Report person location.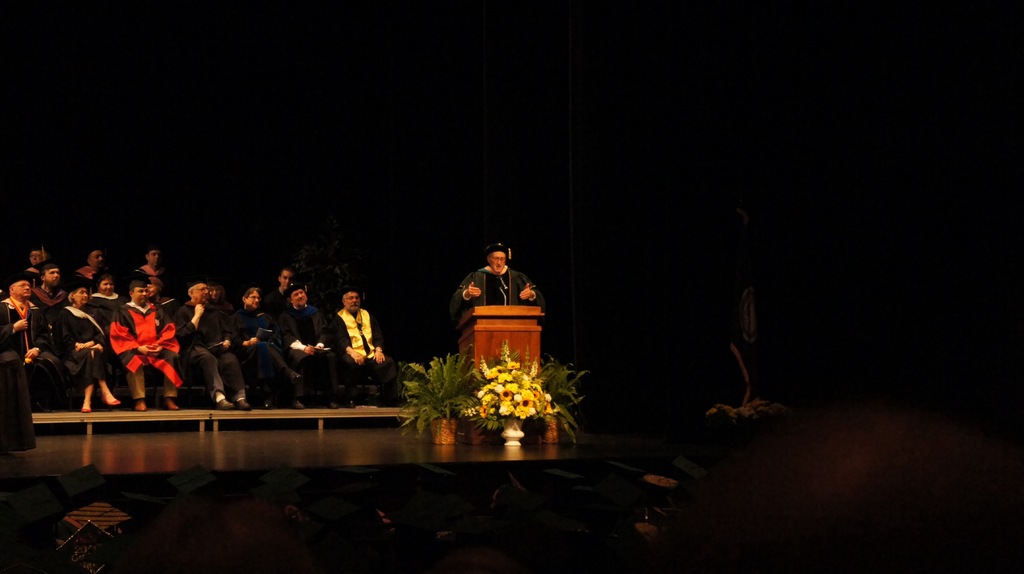
Report: 31, 257, 68, 333.
